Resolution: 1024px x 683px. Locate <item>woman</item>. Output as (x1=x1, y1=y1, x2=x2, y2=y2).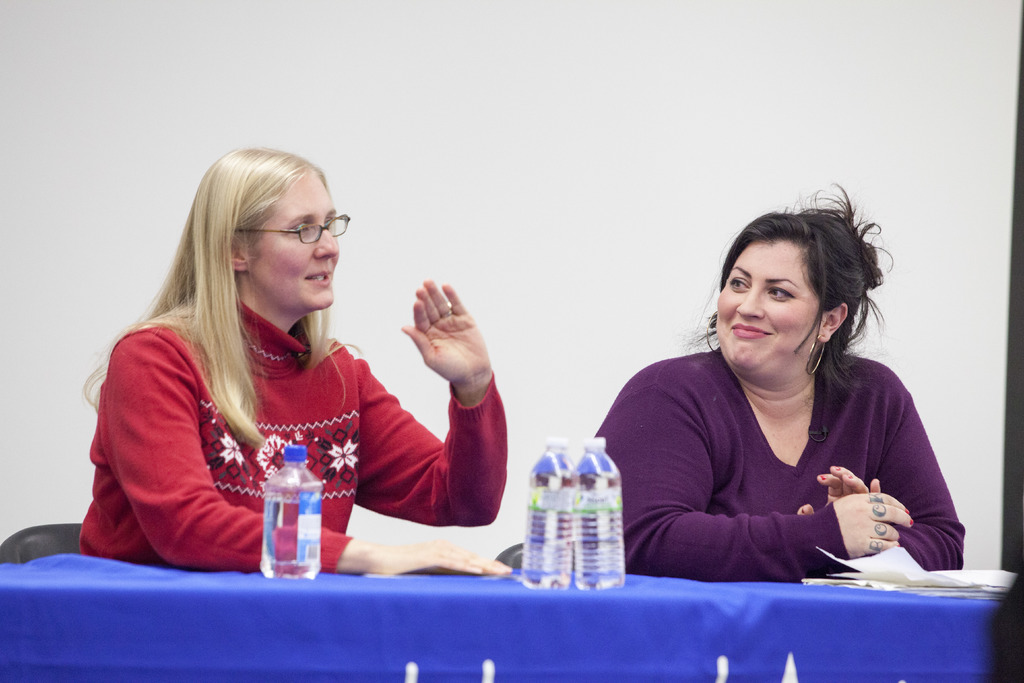
(x1=76, y1=138, x2=511, y2=572).
